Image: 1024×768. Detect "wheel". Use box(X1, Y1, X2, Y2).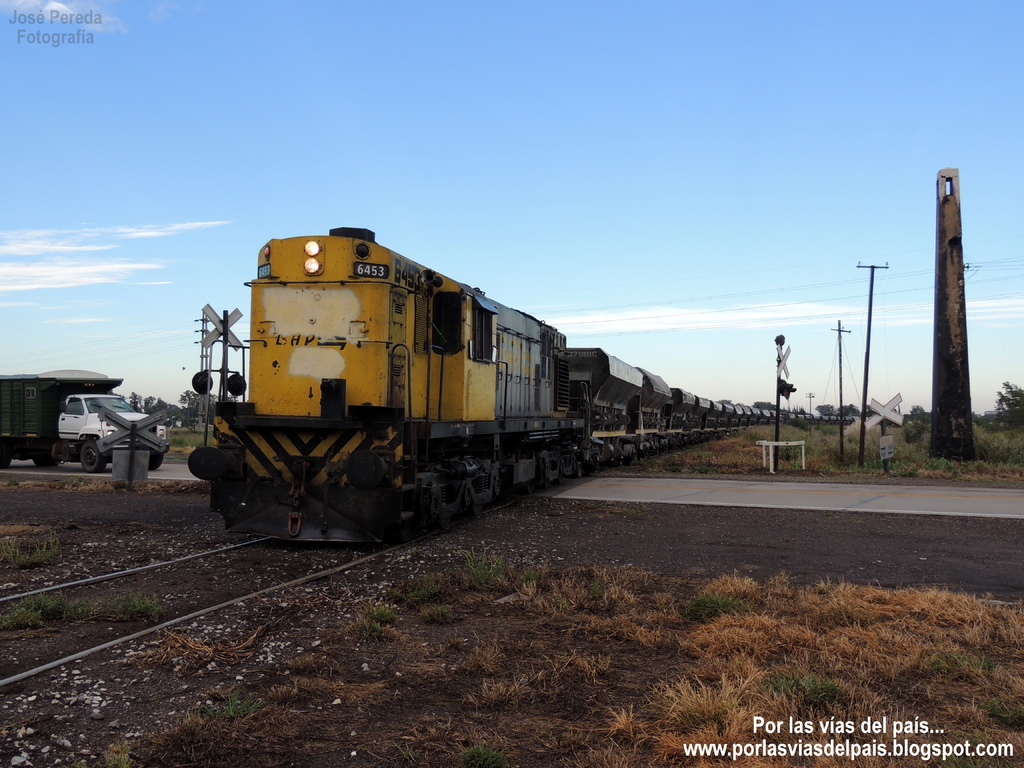
box(469, 502, 483, 515).
